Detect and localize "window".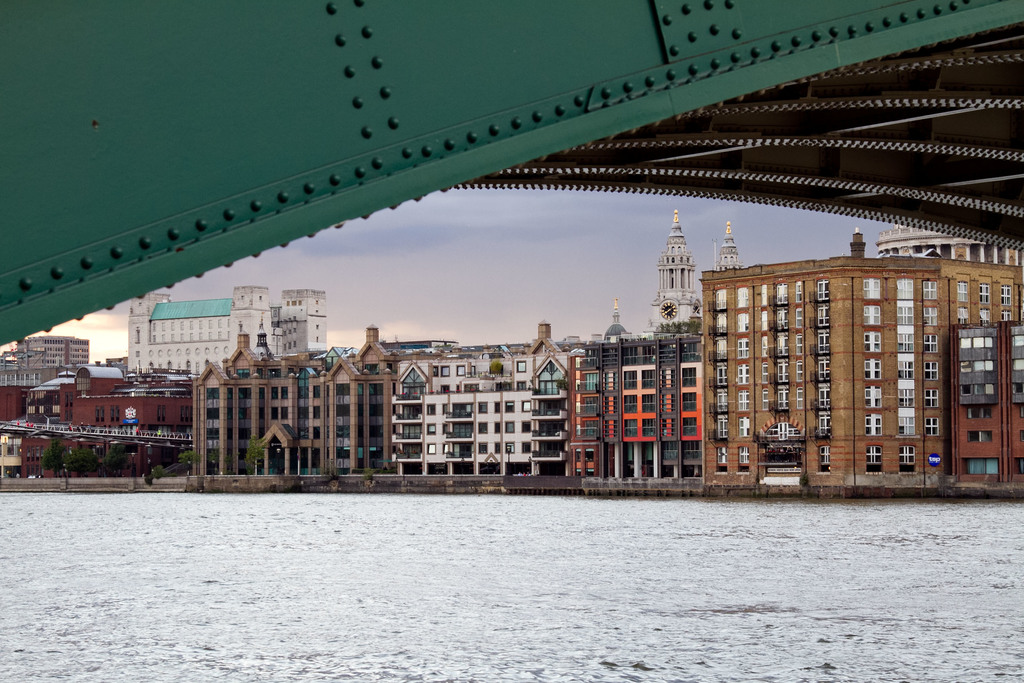
Localized at pyautogui.locateOnScreen(862, 306, 880, 328).
